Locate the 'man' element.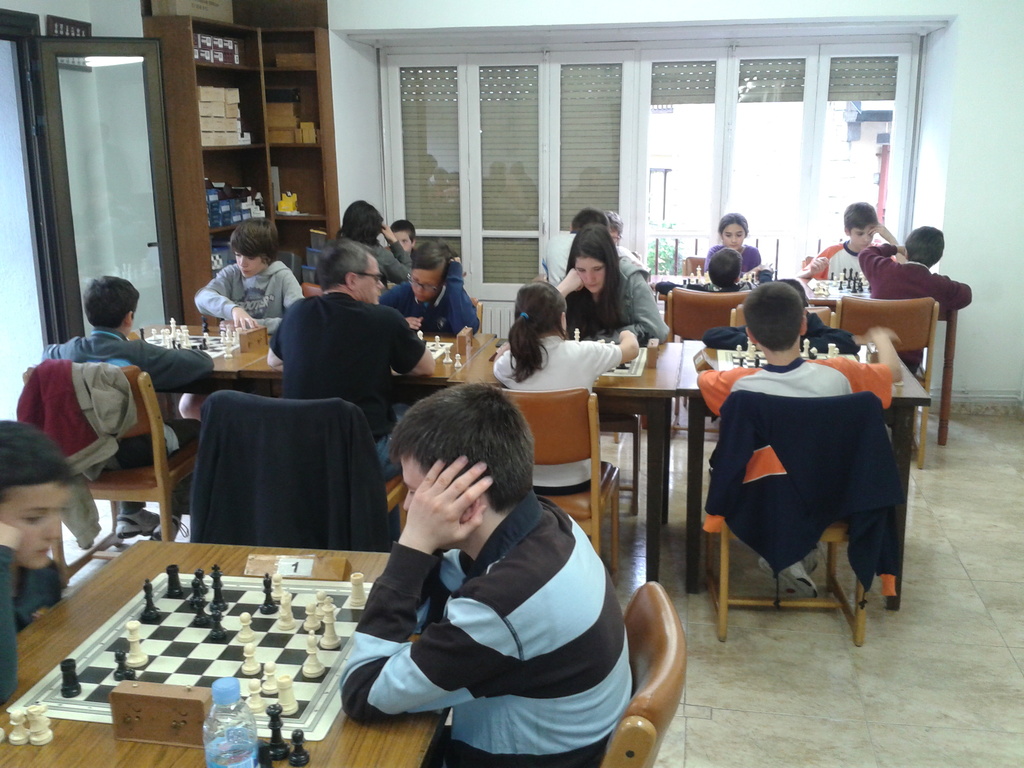
Element bbox: (263,236,435,548).
